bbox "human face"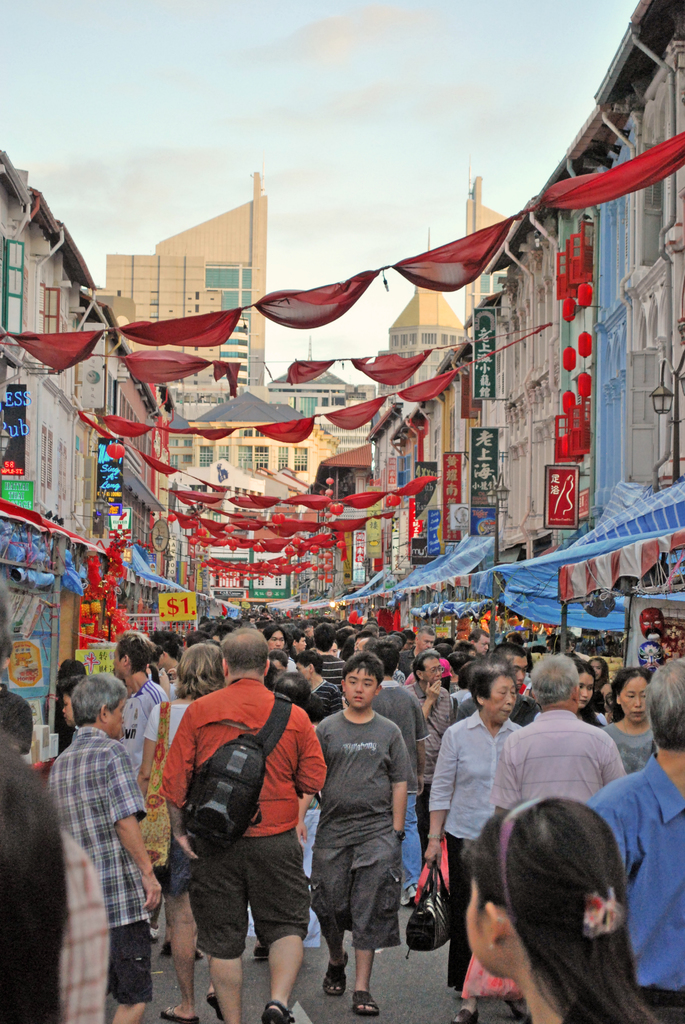
112, 654, 122, 678
